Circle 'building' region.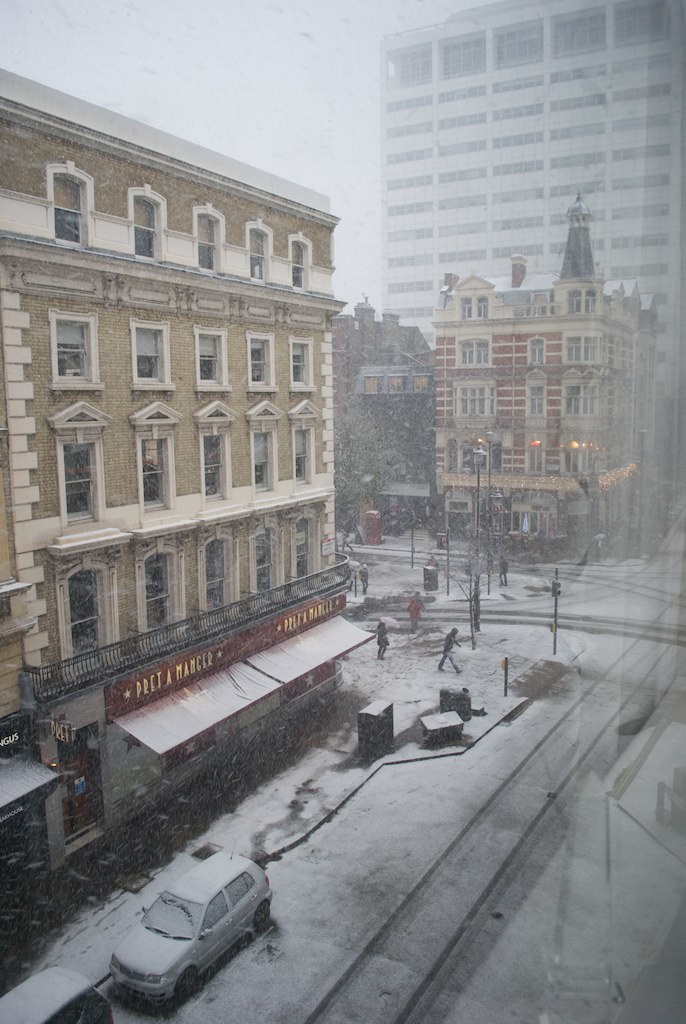
Region: x1=432, y1=189, x2=658, y2=564.
